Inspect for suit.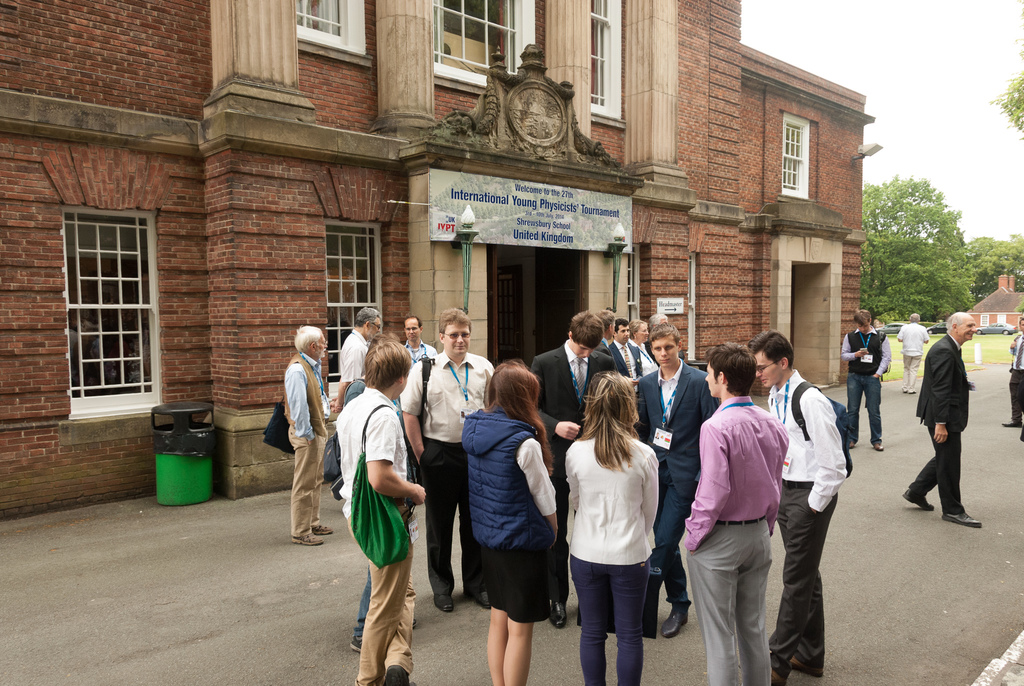
Inspection: Rect(533, 343, 622, 610).
